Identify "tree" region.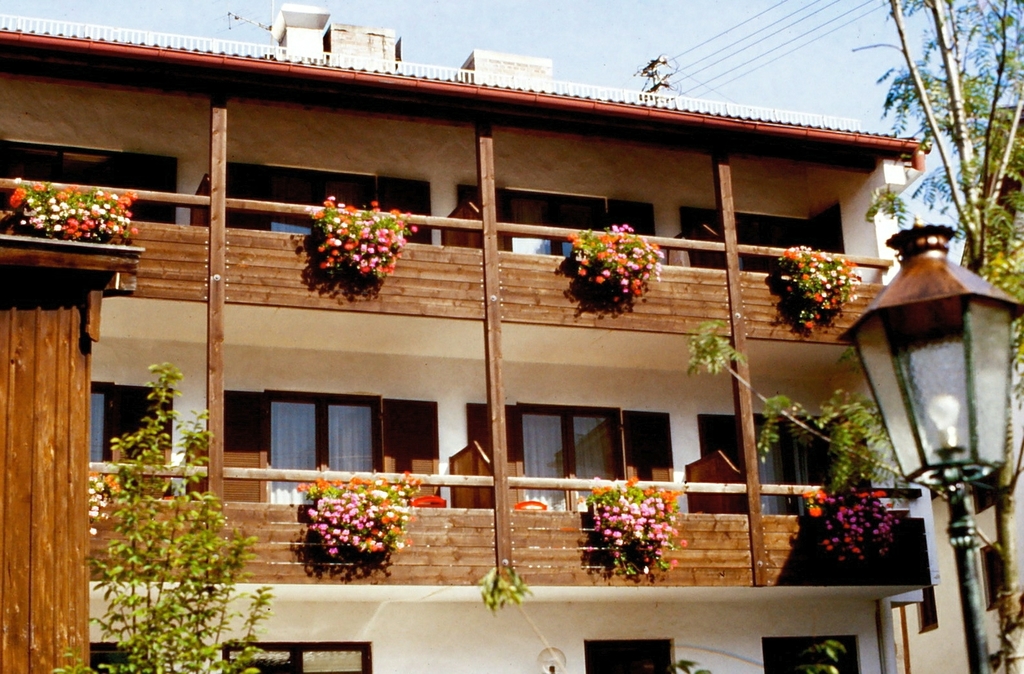
Region: {"x1": 861, "y1": 12, "x2": 1021, "y2": 246}.
